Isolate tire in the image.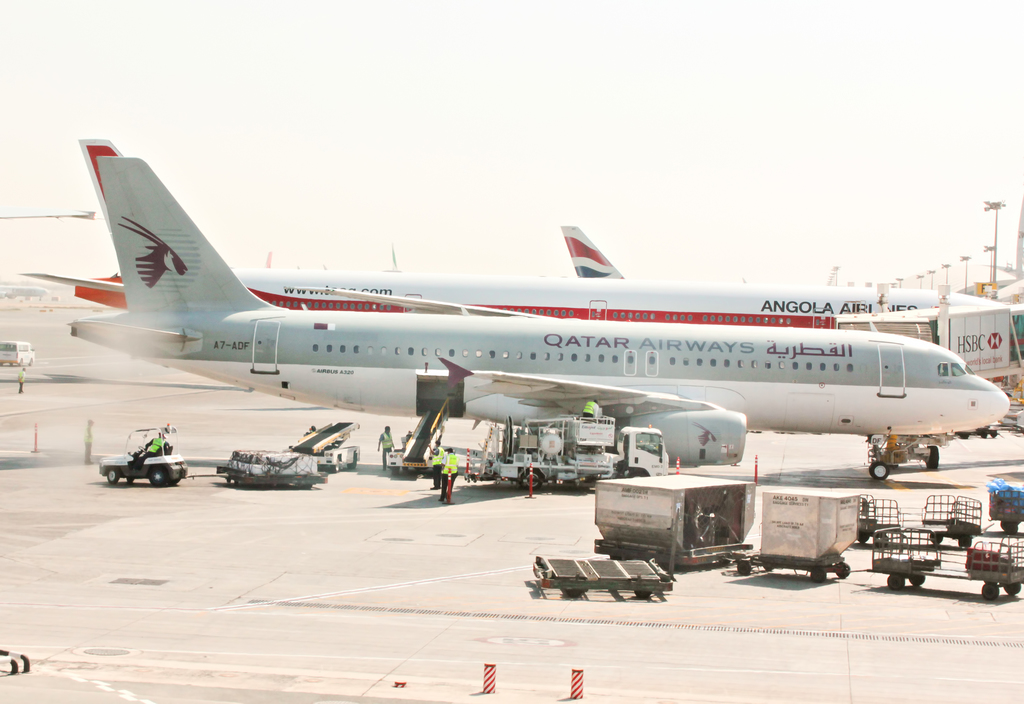
Isolated region: [909,575,926,587].
